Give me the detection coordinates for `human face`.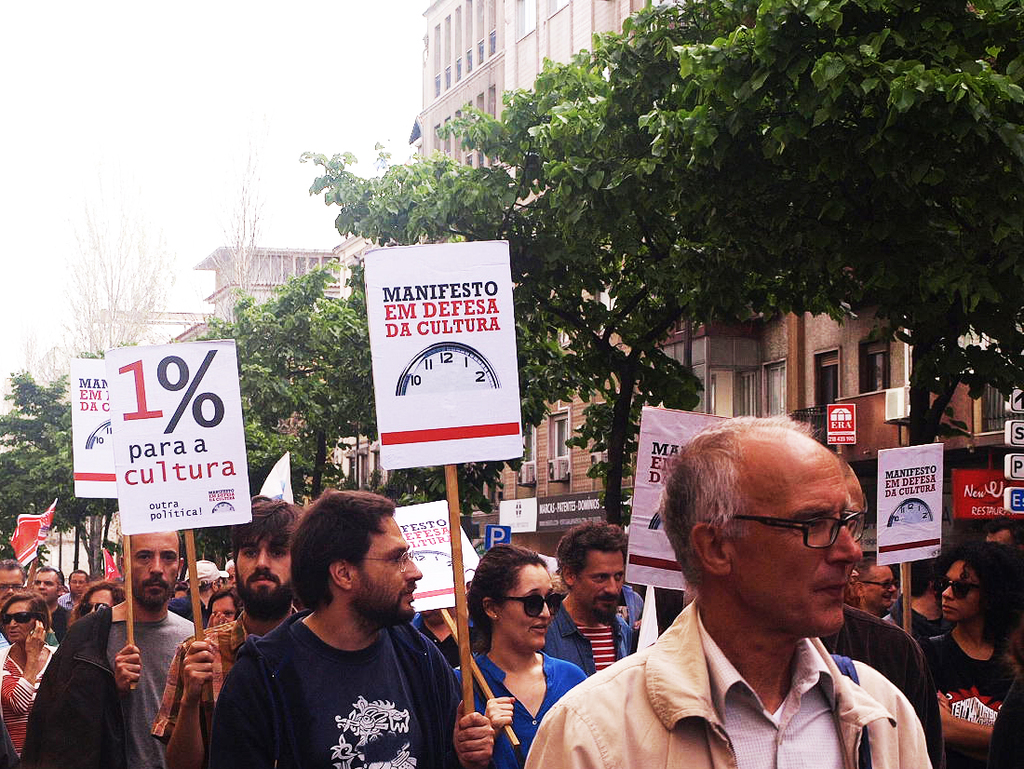
detection(207, 595, 234, 625).
